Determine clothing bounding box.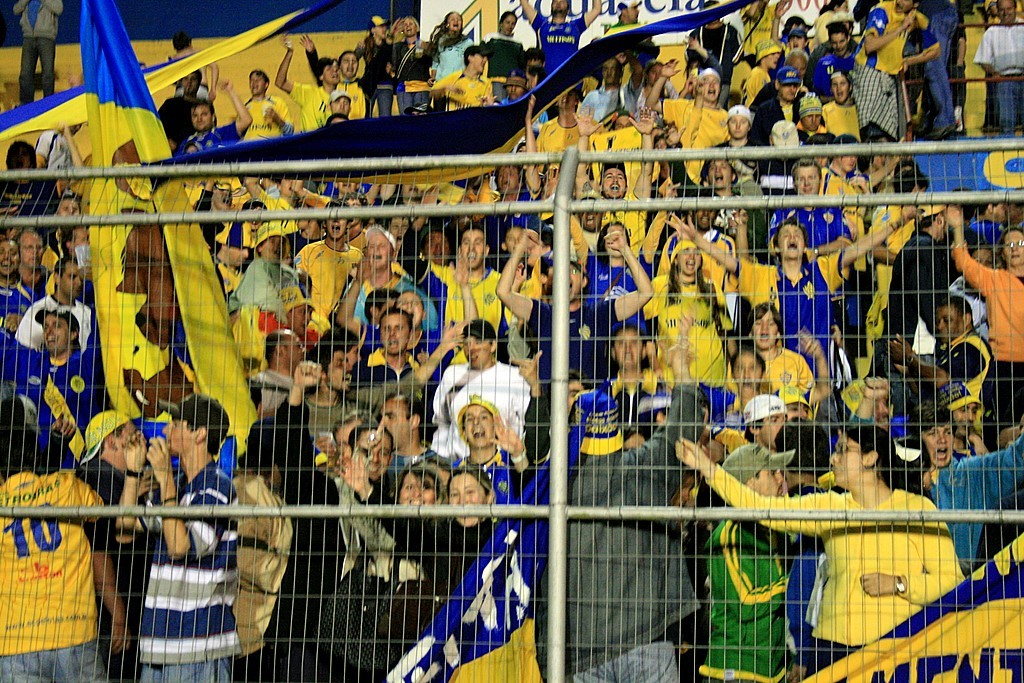
Determined: bbox=[315, 449, 461, 682].
